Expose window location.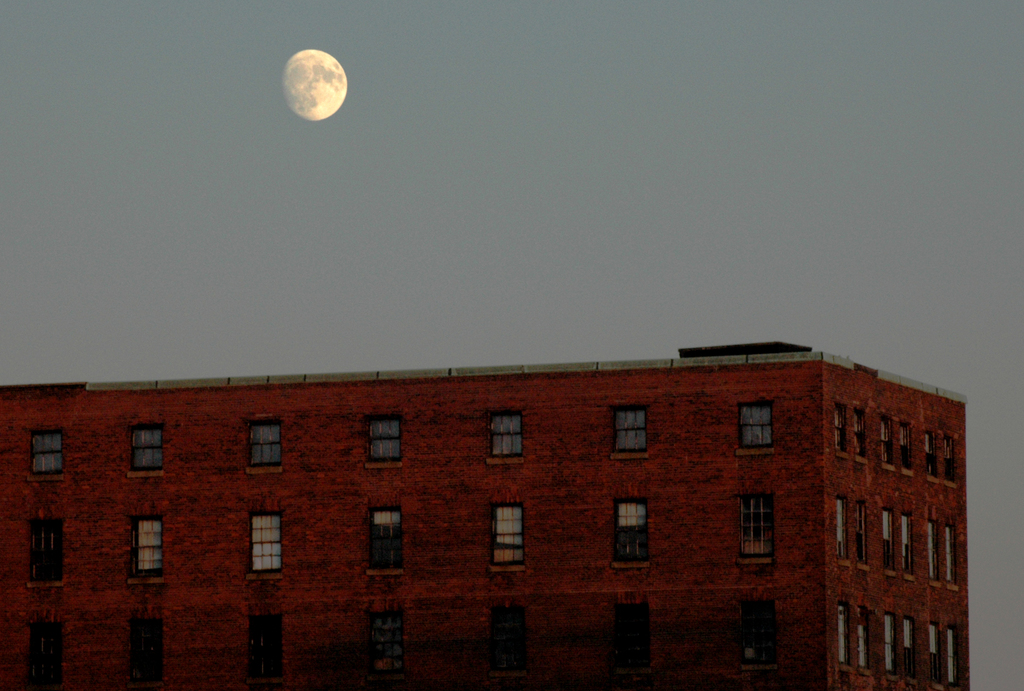
Exposed at <region>479, 412, 524, 462</region>.
